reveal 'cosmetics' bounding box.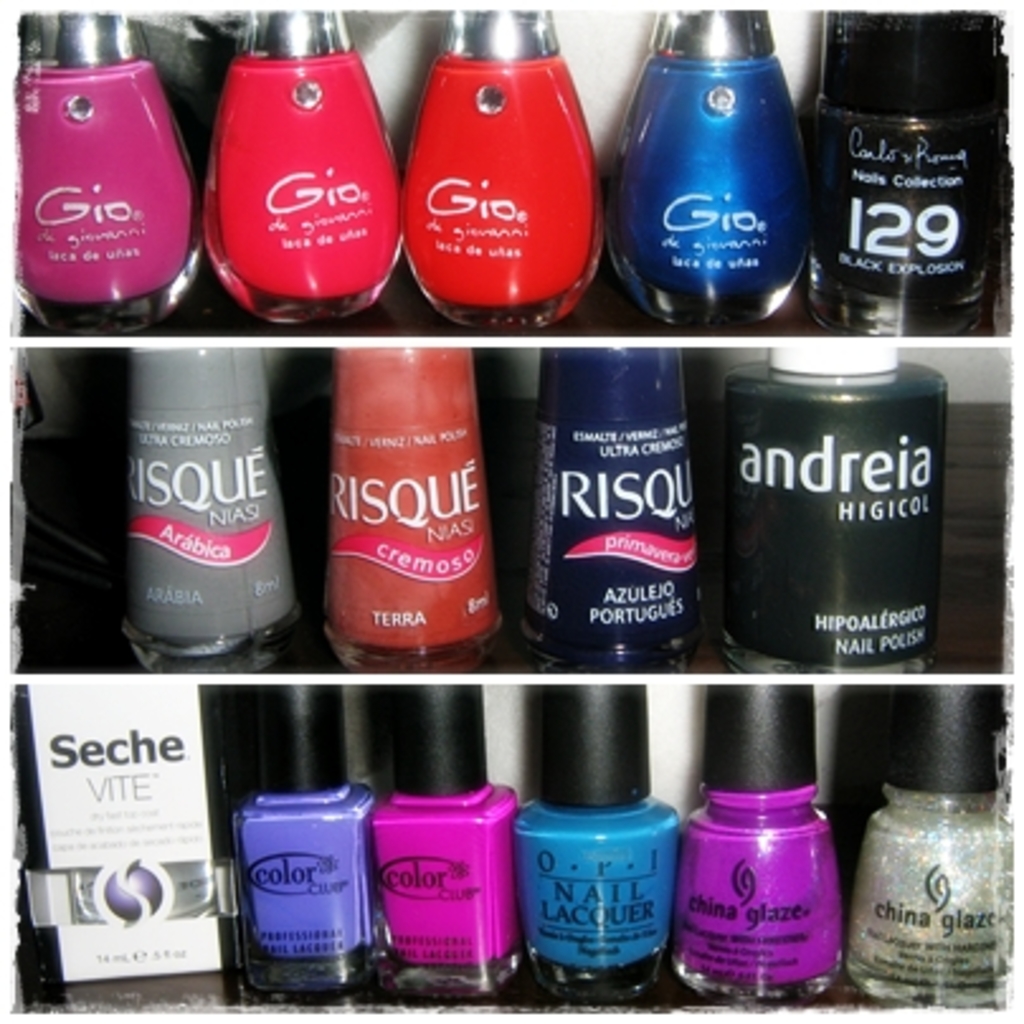
Revealed: bbox=[403, 8, 603, 335].
